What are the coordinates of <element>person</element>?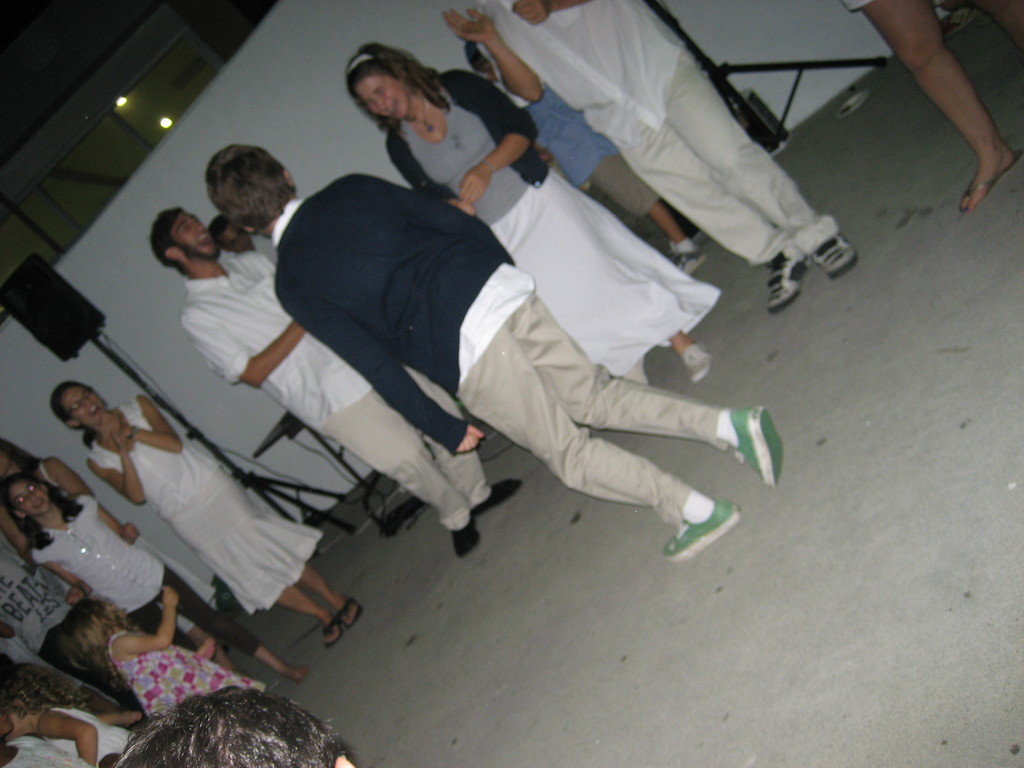
835/1/1023/213.
